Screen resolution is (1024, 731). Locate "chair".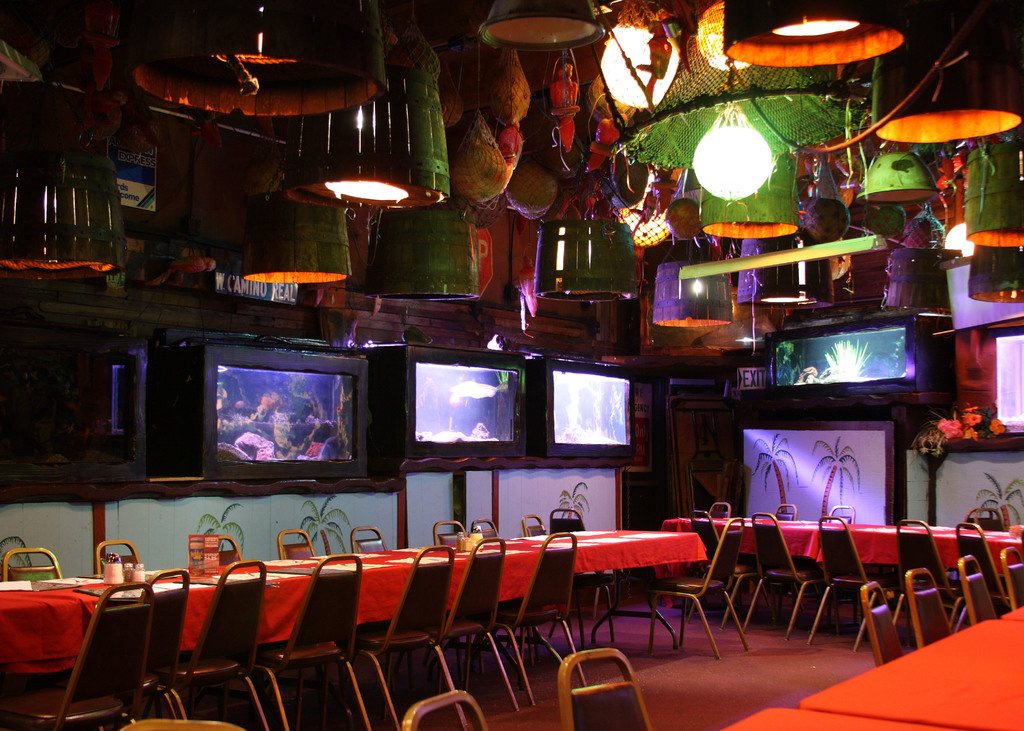
804, 514, 895, 656.
